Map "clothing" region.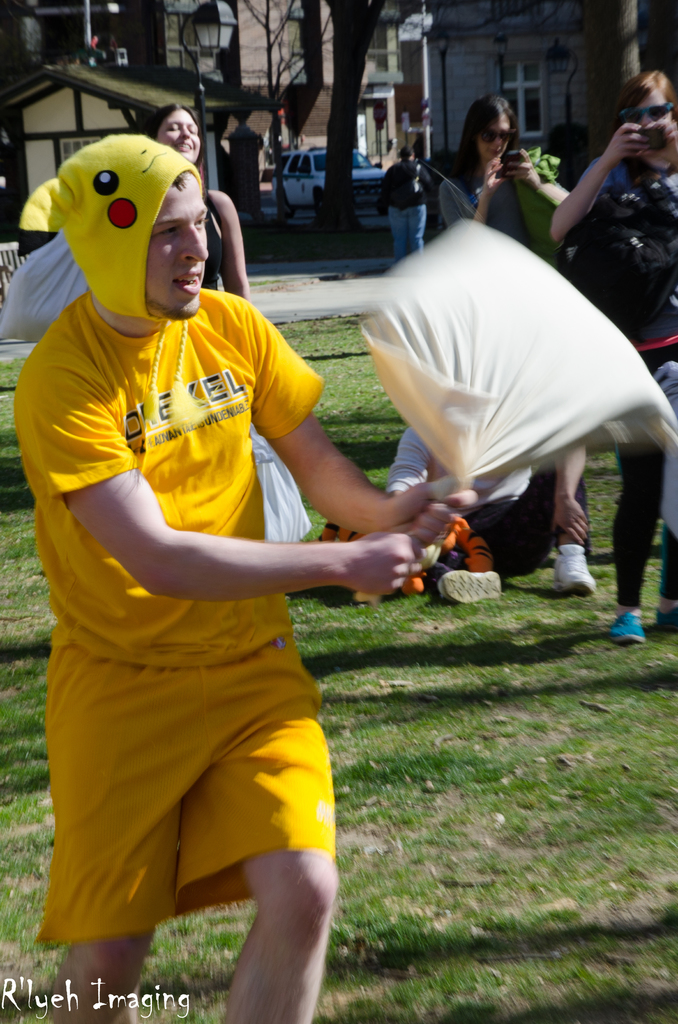
Mapped to (left=35, top=239, right=355, bottom=907).
